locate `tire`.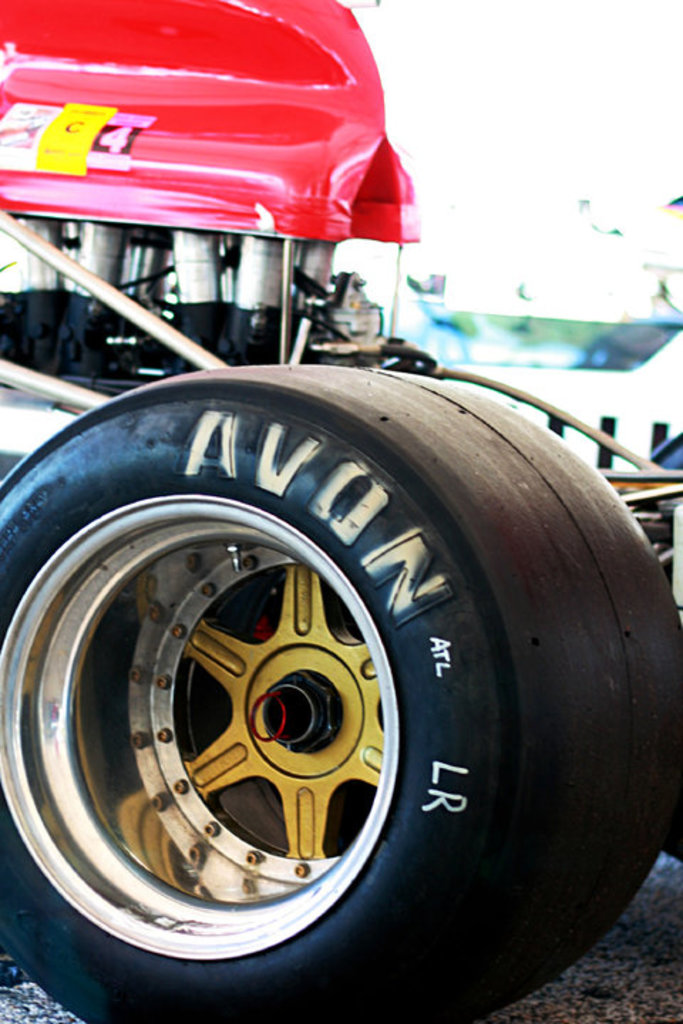
Bounding box: bbox=(0, 364, 674, 1023).
